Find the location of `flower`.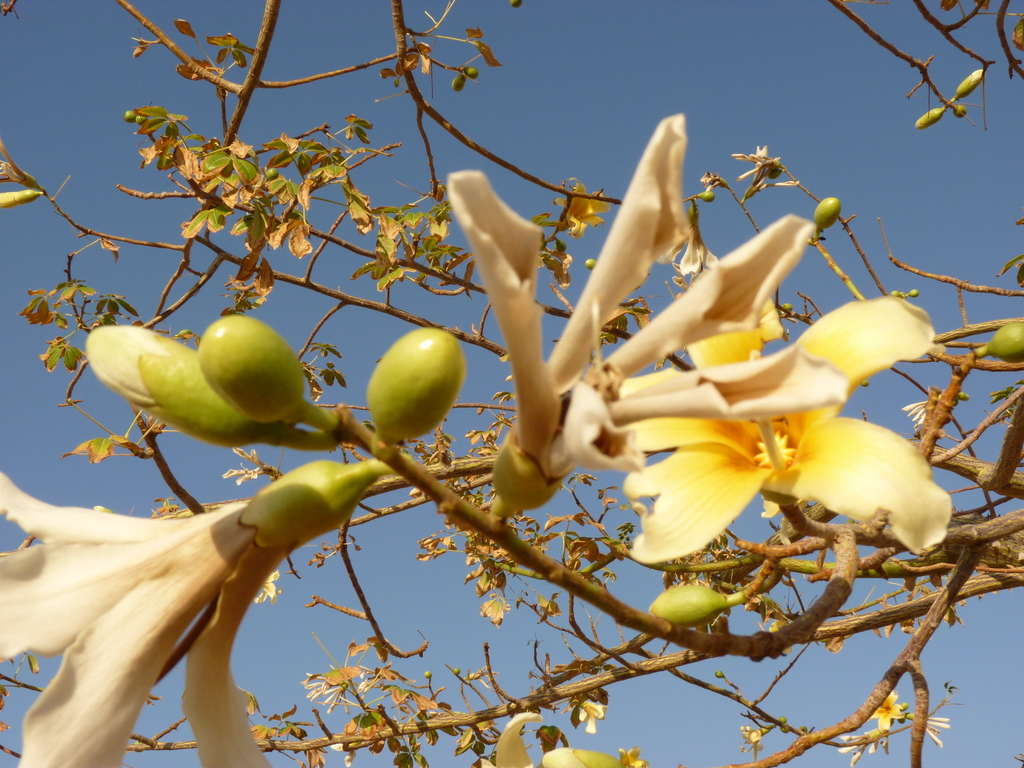
Location: pyautogui.locateOnScreen(0, 468, 290, 767).
